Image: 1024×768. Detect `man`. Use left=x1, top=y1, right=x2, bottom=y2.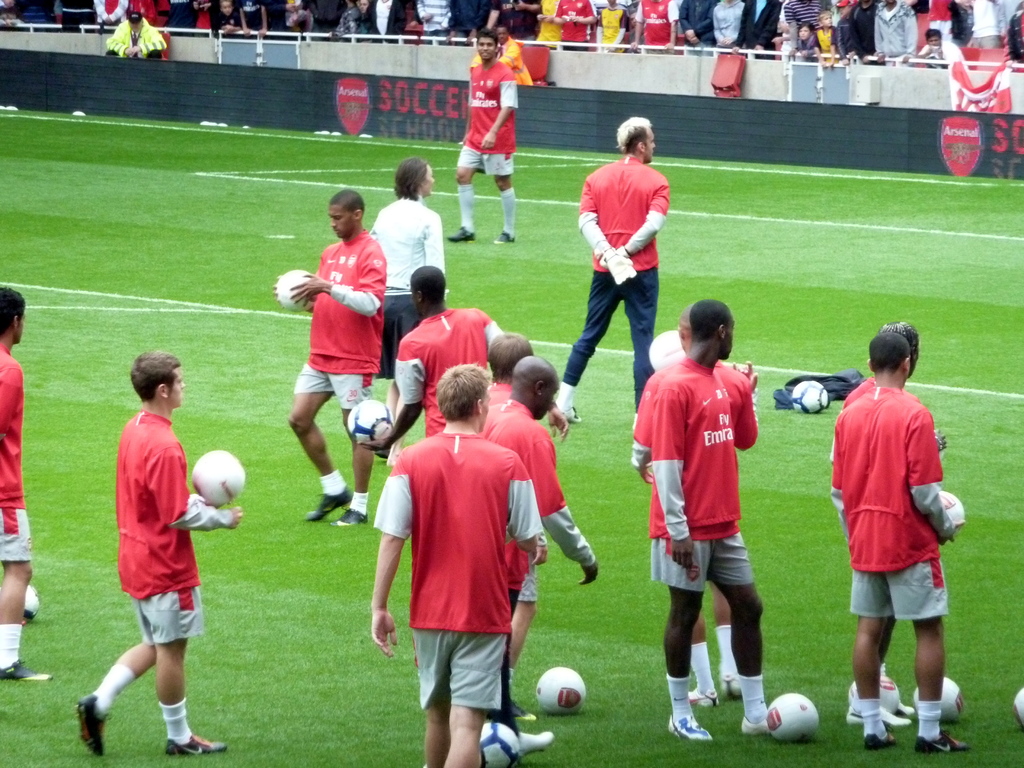
left=485, top=331, right=531, bottom=399.
